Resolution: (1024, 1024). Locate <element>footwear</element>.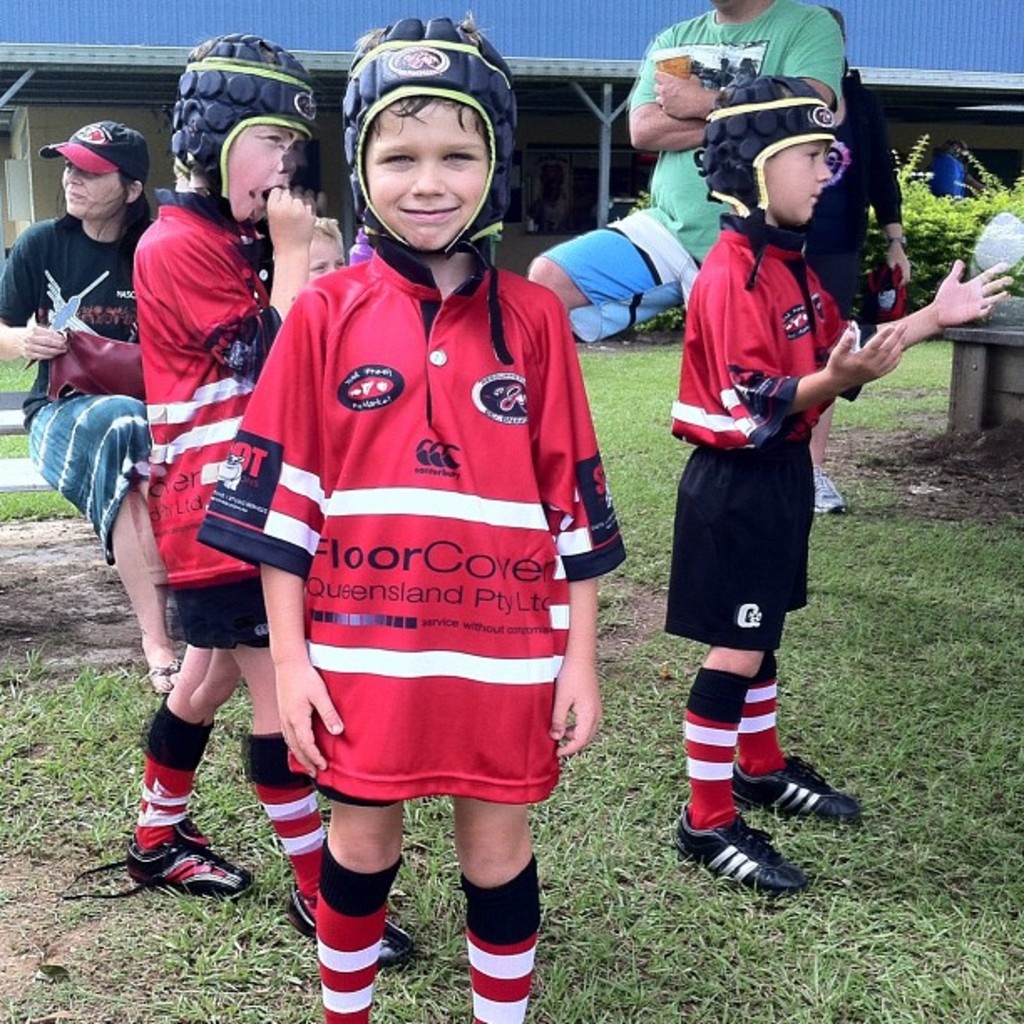
(815, 463, 848, 515).
